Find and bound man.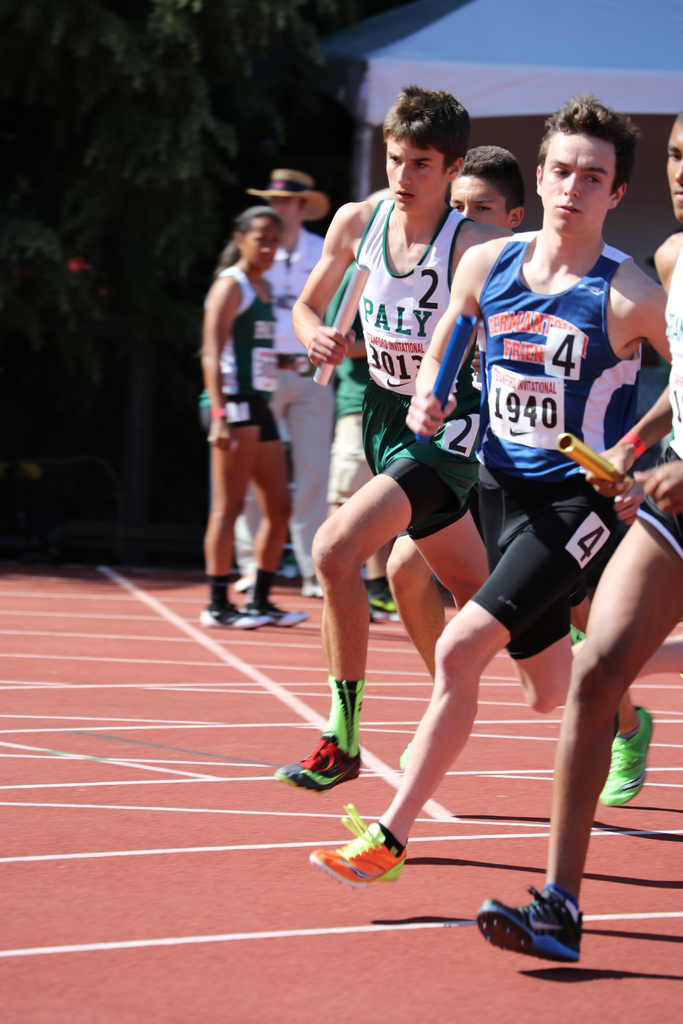
Bound: [x1=215, y1=169, x2=325, y2=608].
